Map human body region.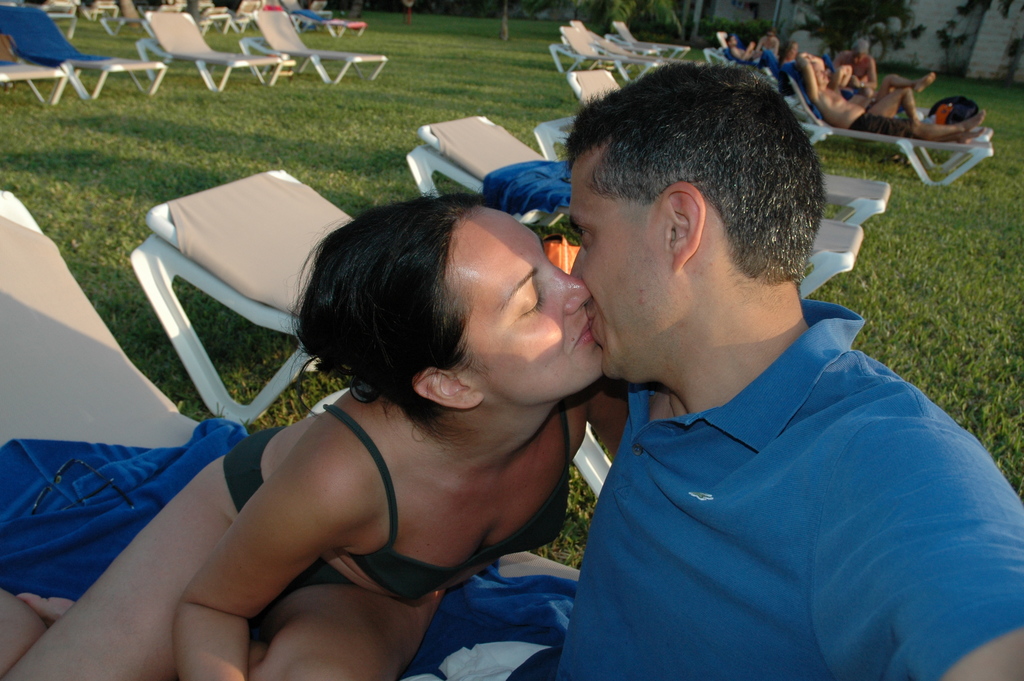
Mapped to x1=790 y1=51 x2=989 y2=145.
